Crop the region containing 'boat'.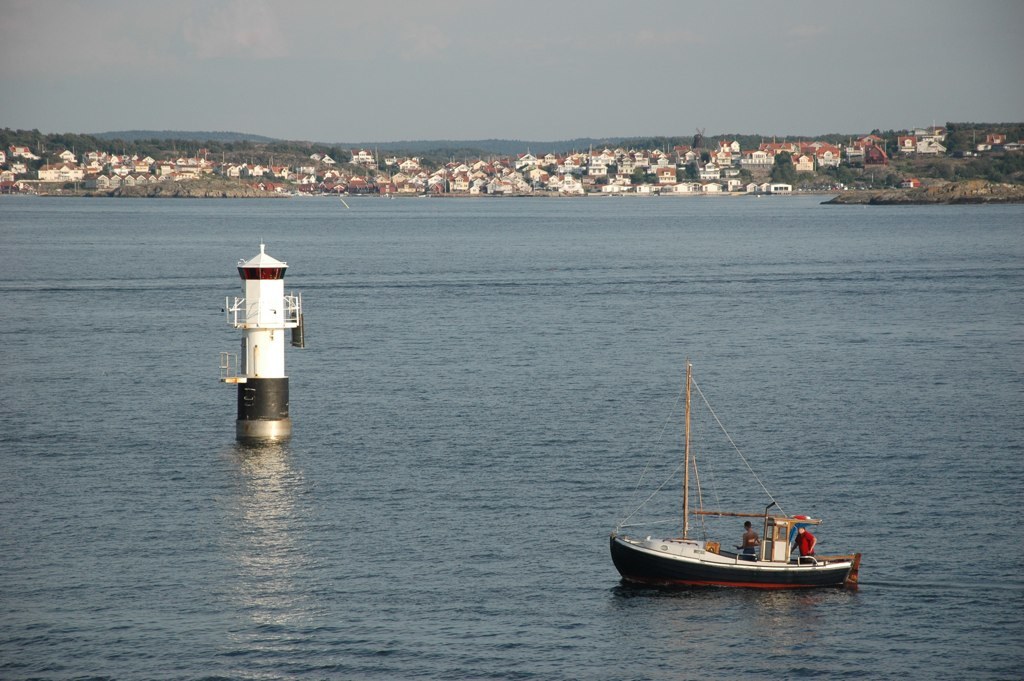
Crop region: x1=600 y1=369 x2=862 y2=616.
